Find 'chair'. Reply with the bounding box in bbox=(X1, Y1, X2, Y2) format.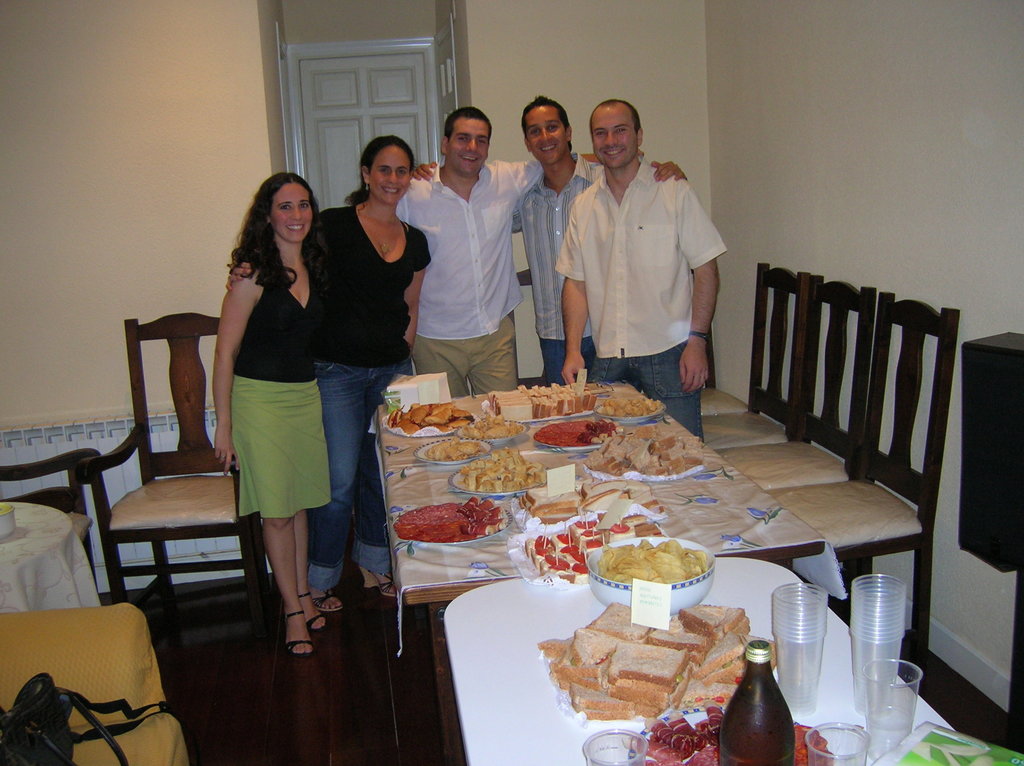
bbox=(712, 271, 877, 491).
